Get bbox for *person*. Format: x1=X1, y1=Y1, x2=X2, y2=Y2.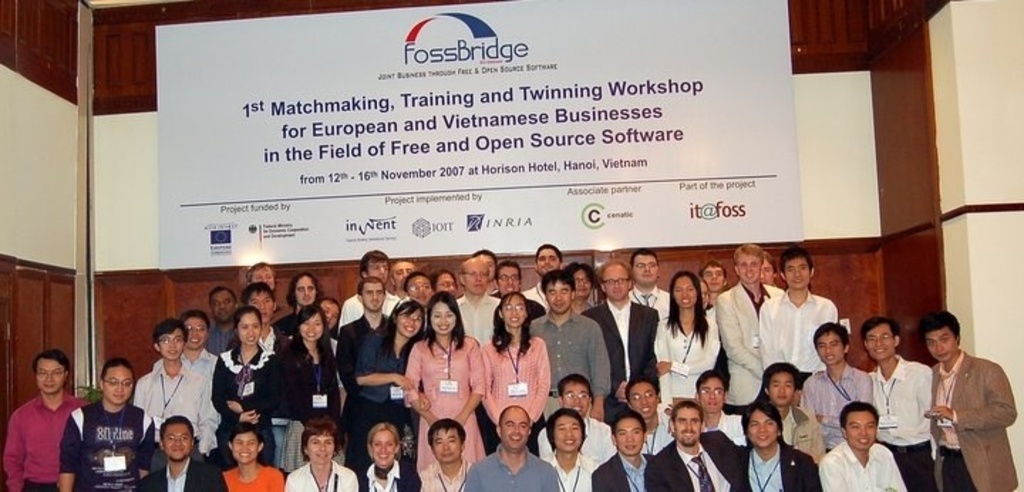
x1=61, y1=354, x2=155, y2=491.
